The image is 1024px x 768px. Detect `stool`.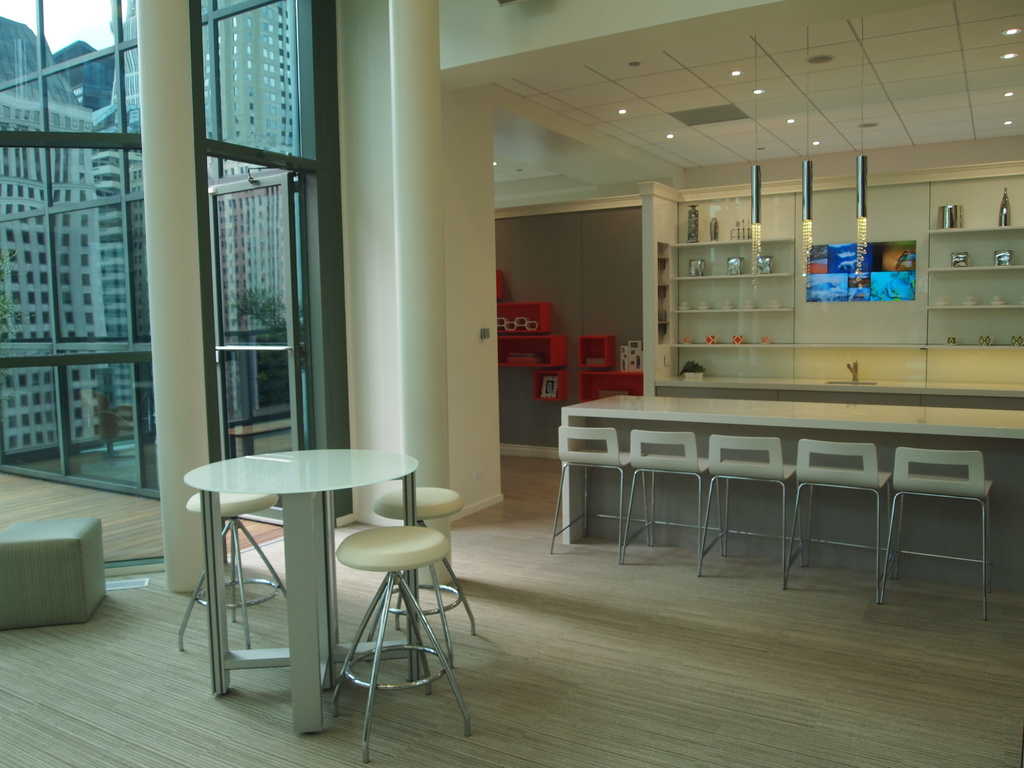
Detection: 380:483:477:666.
